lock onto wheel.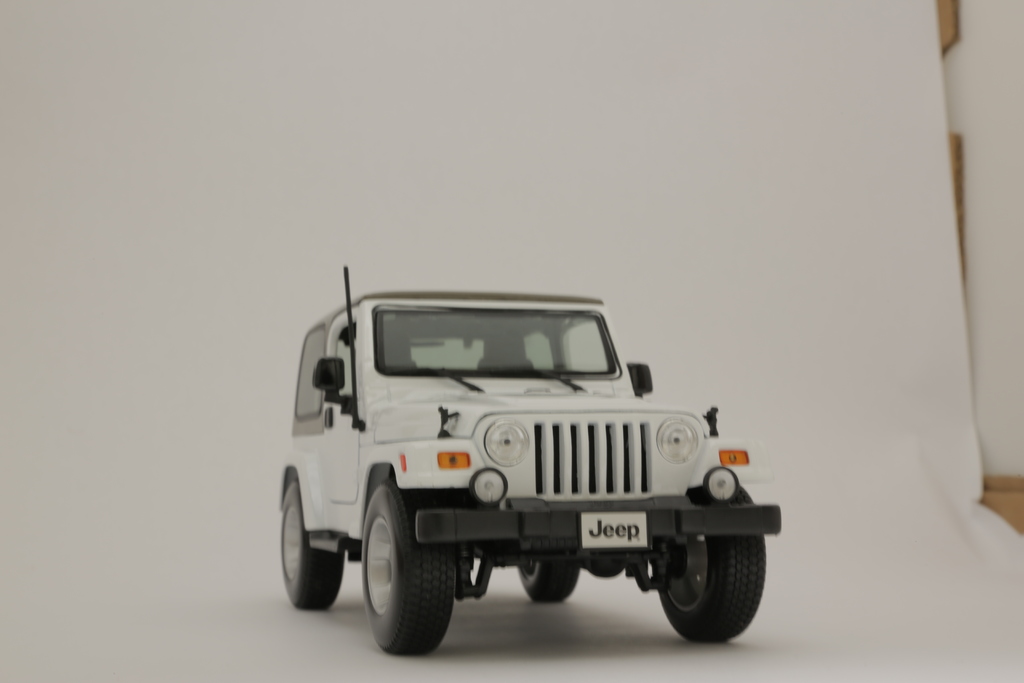
Locked: select_region(352, 499, 467, 658).
